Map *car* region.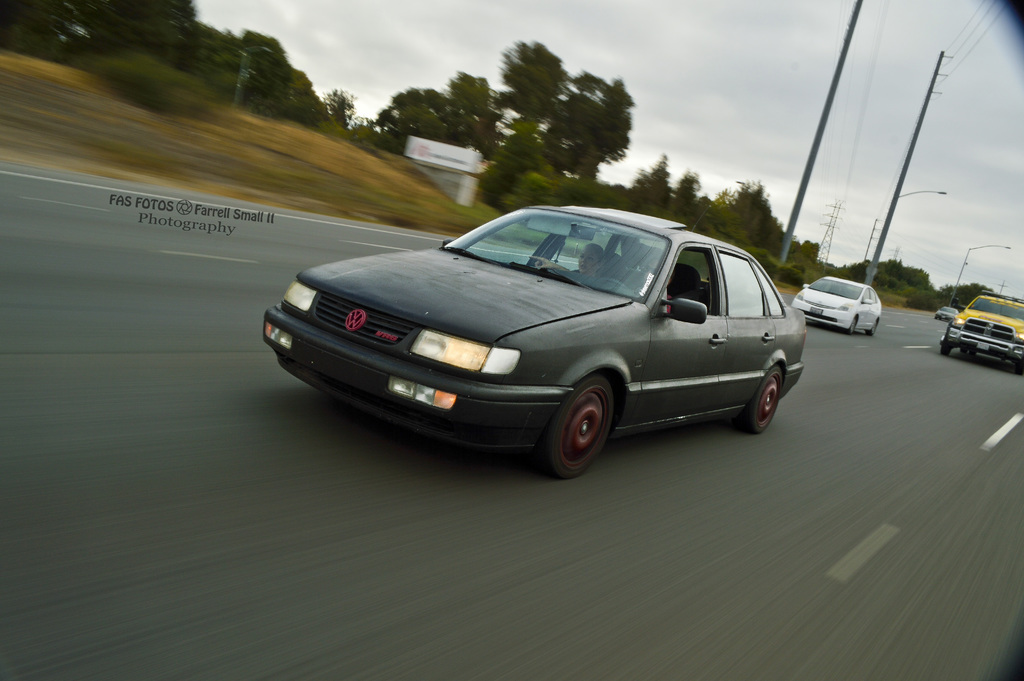
Mapped to box=[930, 307, 960, 323].
